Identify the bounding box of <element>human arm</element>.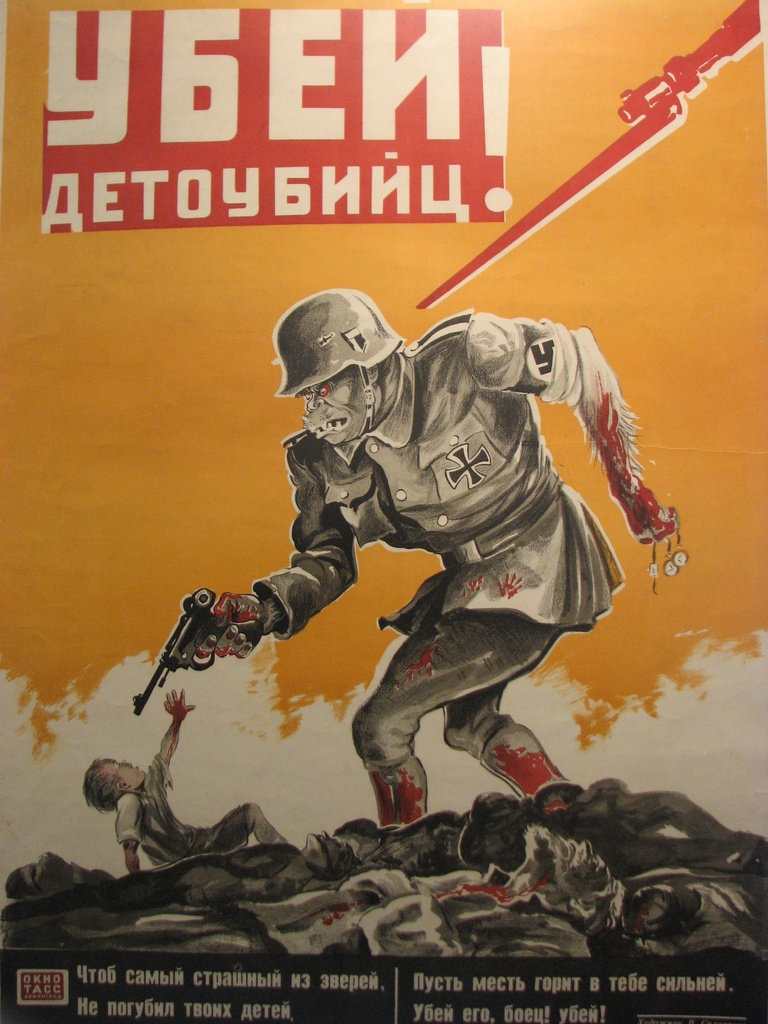
(527, 313, 657, 572).
